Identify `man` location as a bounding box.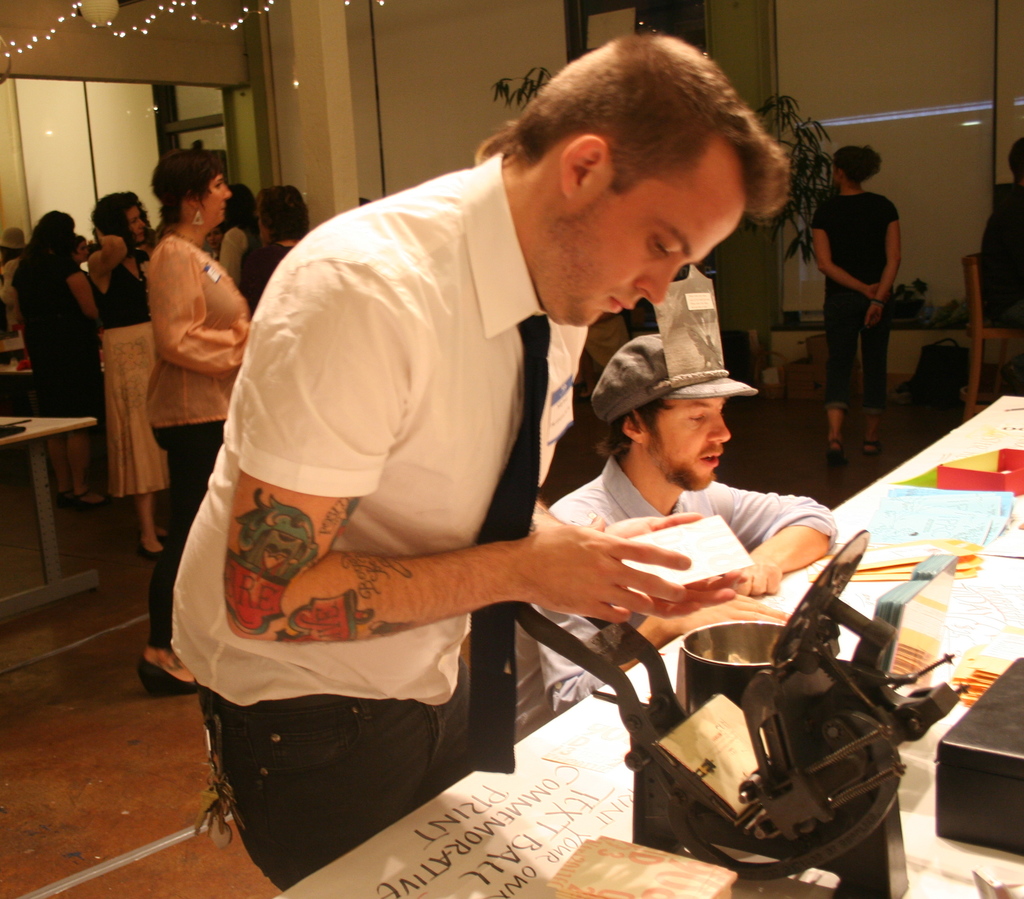
box=[170, 77, 797, 861].
